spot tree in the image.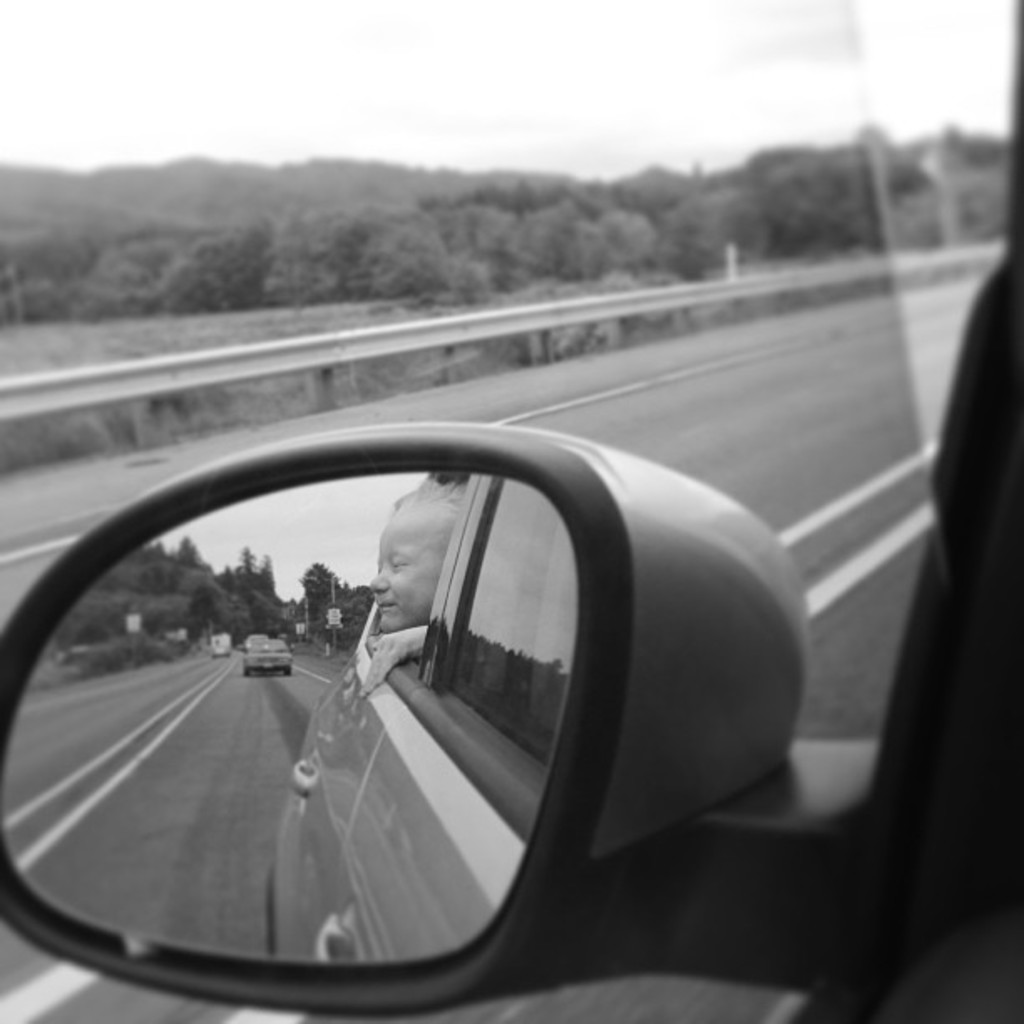
tree found at rect(569, 207, 661, 286).
